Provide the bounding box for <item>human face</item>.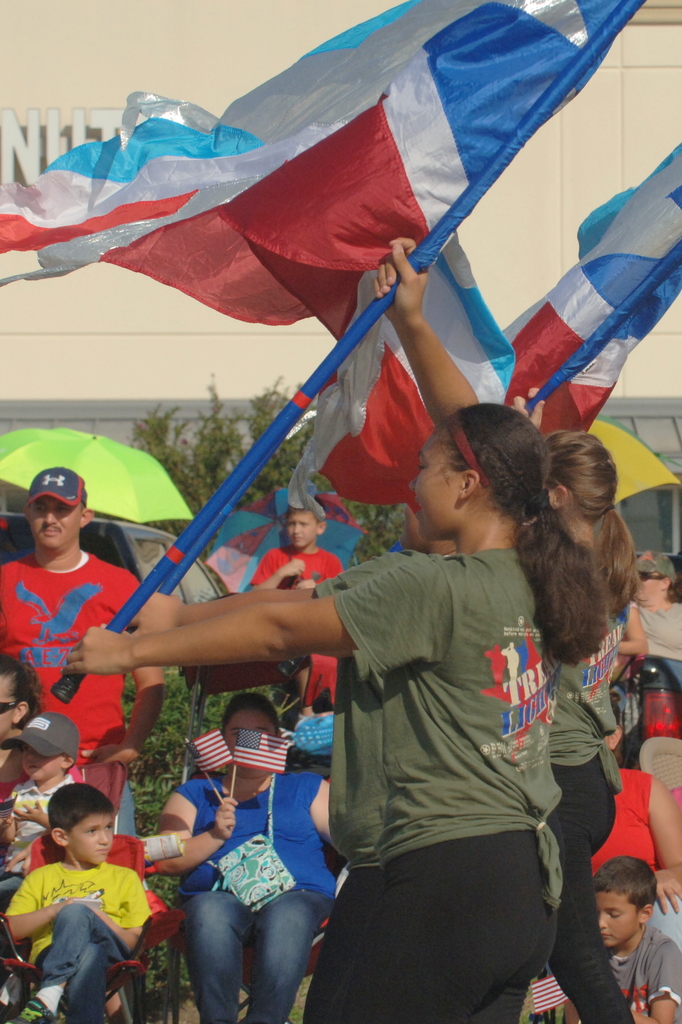
detection(635, 569, 660, 599).
